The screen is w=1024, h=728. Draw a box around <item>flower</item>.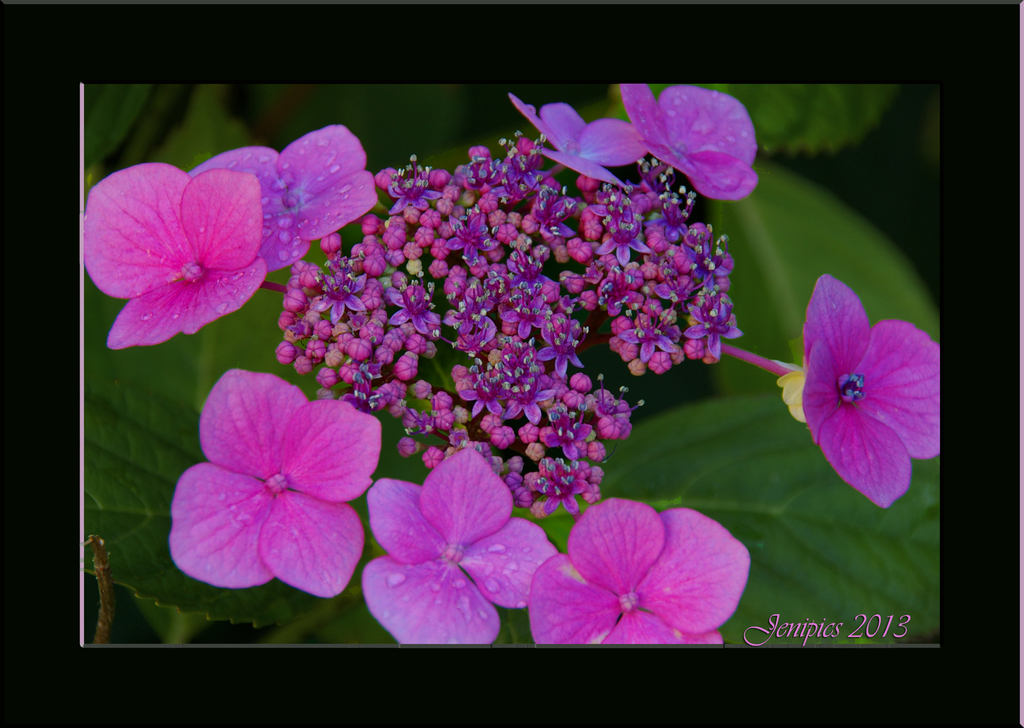
[527,500,750,647].
